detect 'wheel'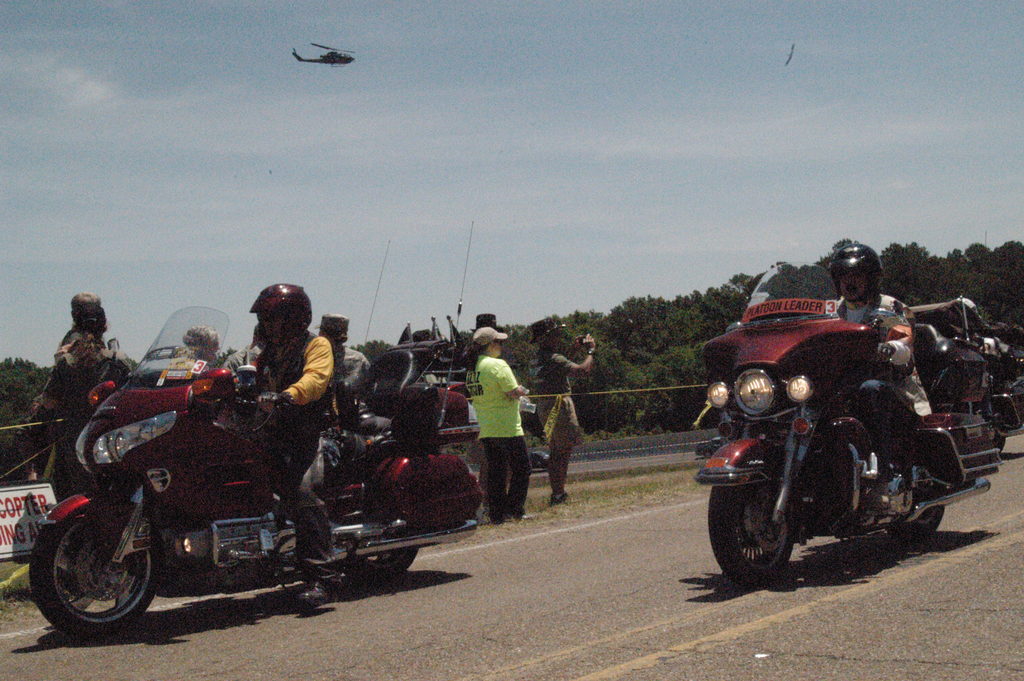
337:549:420:587
